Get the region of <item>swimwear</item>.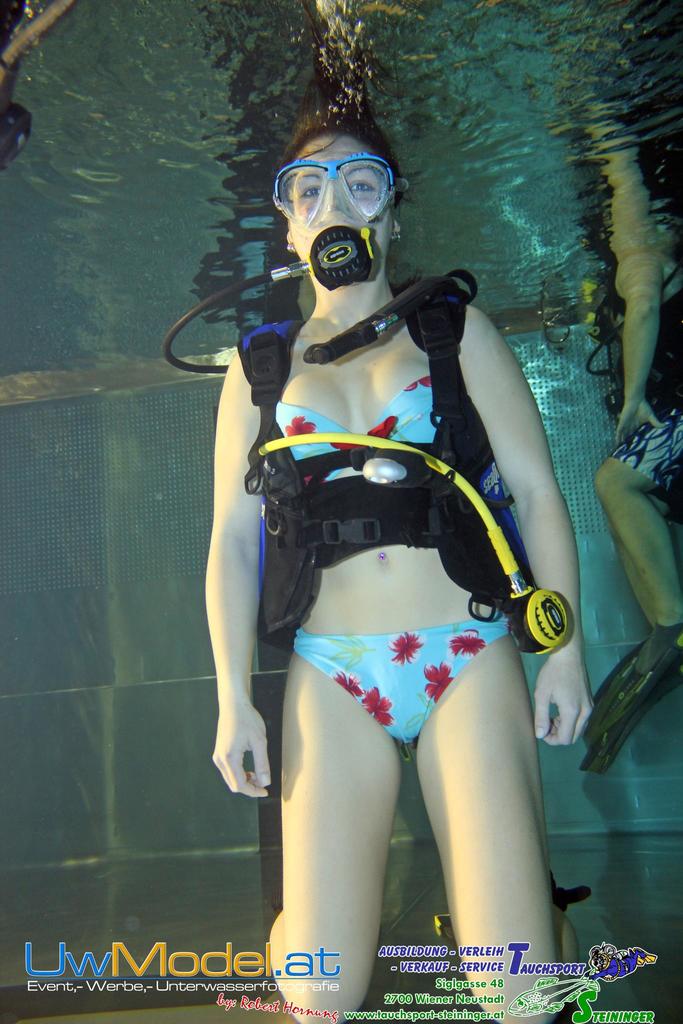
rect(271, 369, 438, 470).
